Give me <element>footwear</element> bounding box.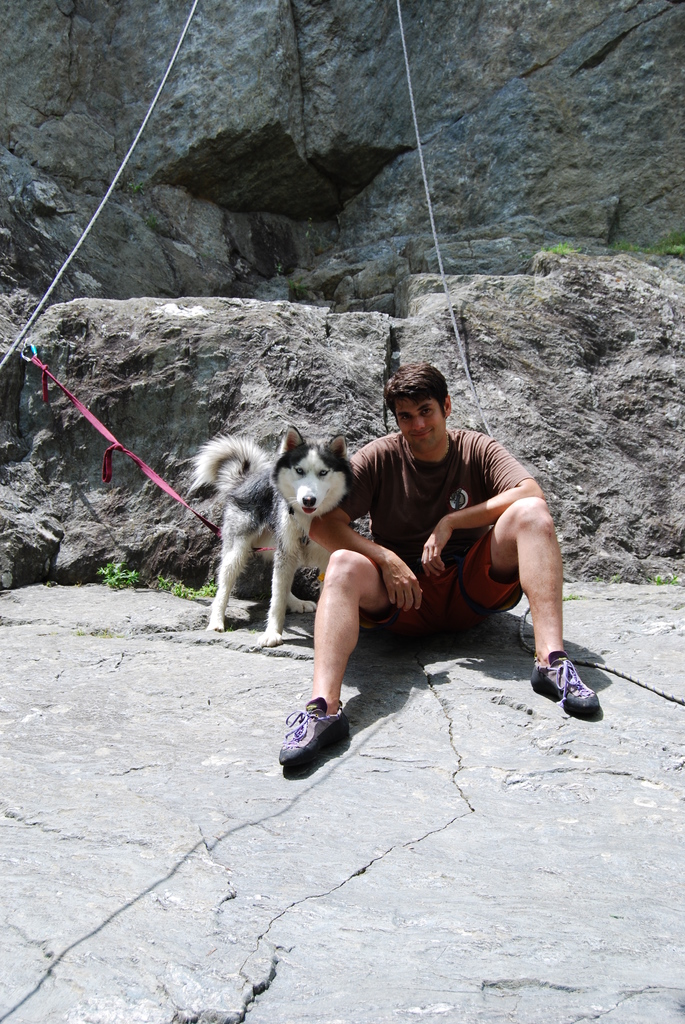
BBox(279, 697, 363, 772).
